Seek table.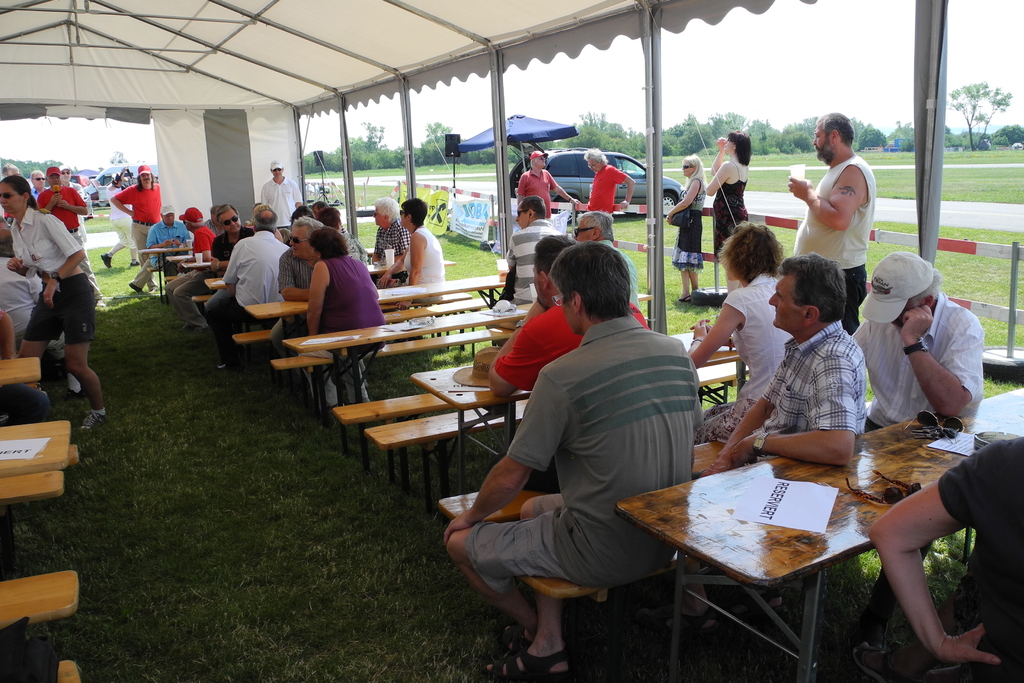
x1=0 y1=359 x2=40 y2=385.
